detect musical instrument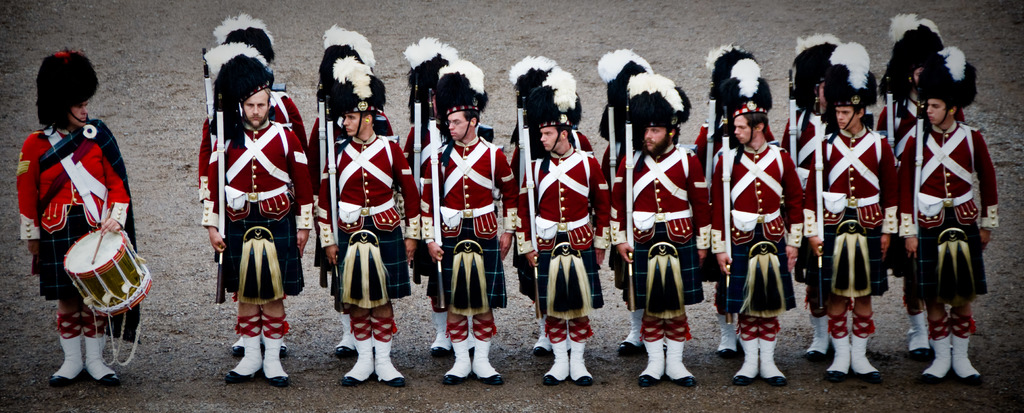
bbox=(627, 120, 635, 281)
